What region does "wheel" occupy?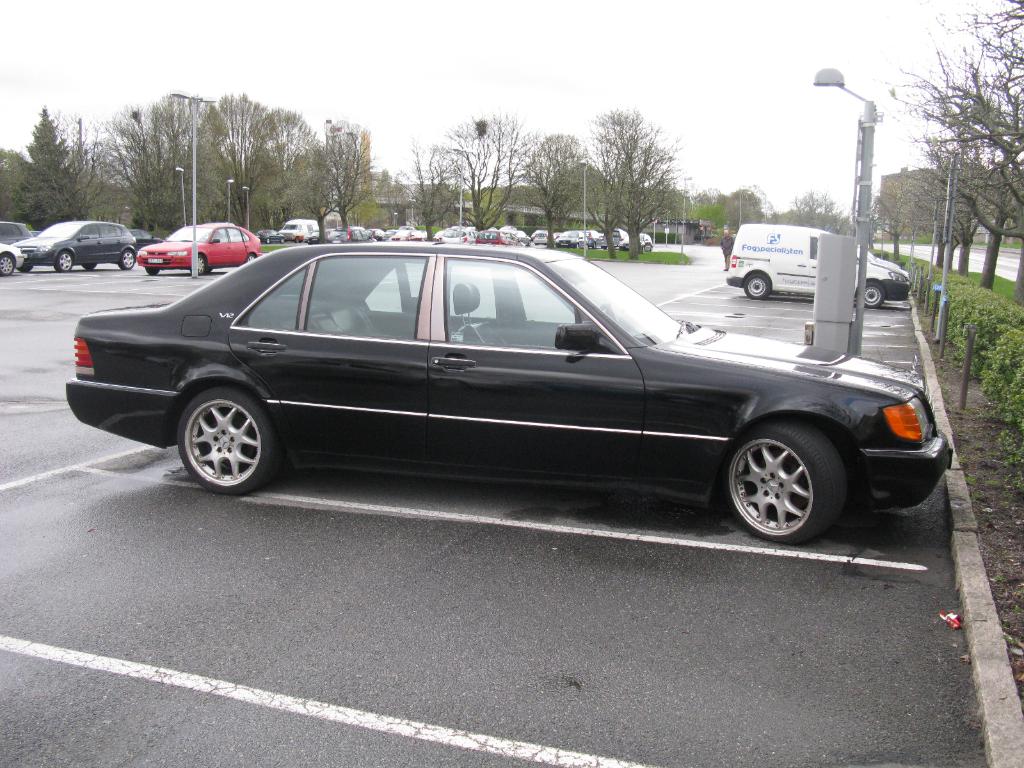
{"x1": 54, "y1": 252, "x2": 73, "y2": 273}.
